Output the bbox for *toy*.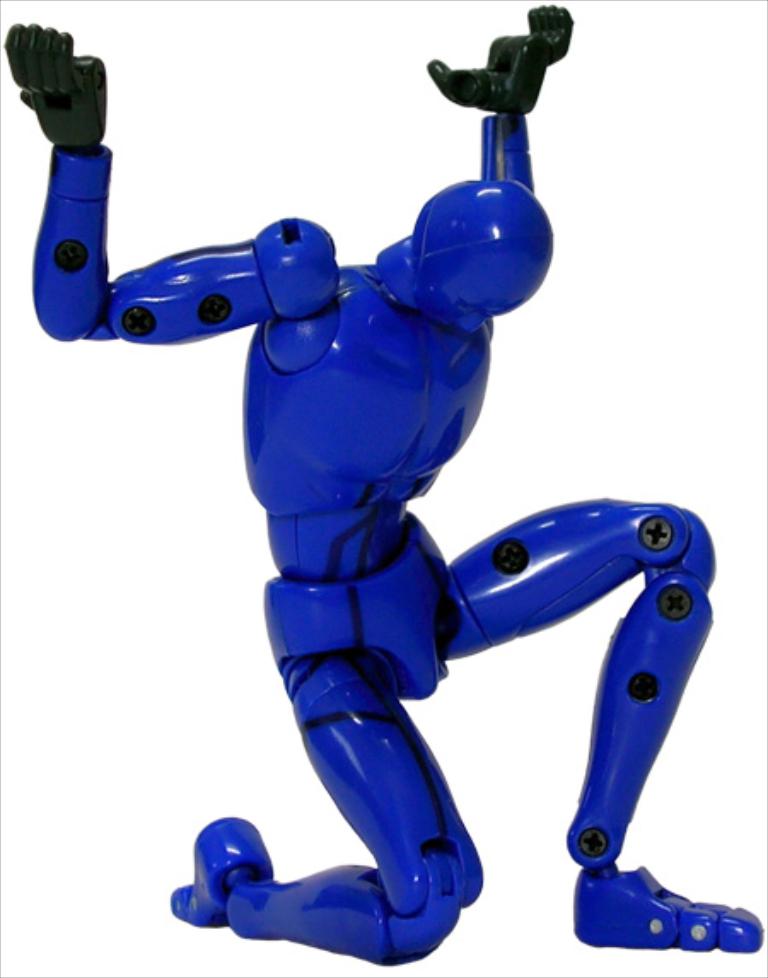
detection(5, 7, 761, 969).
